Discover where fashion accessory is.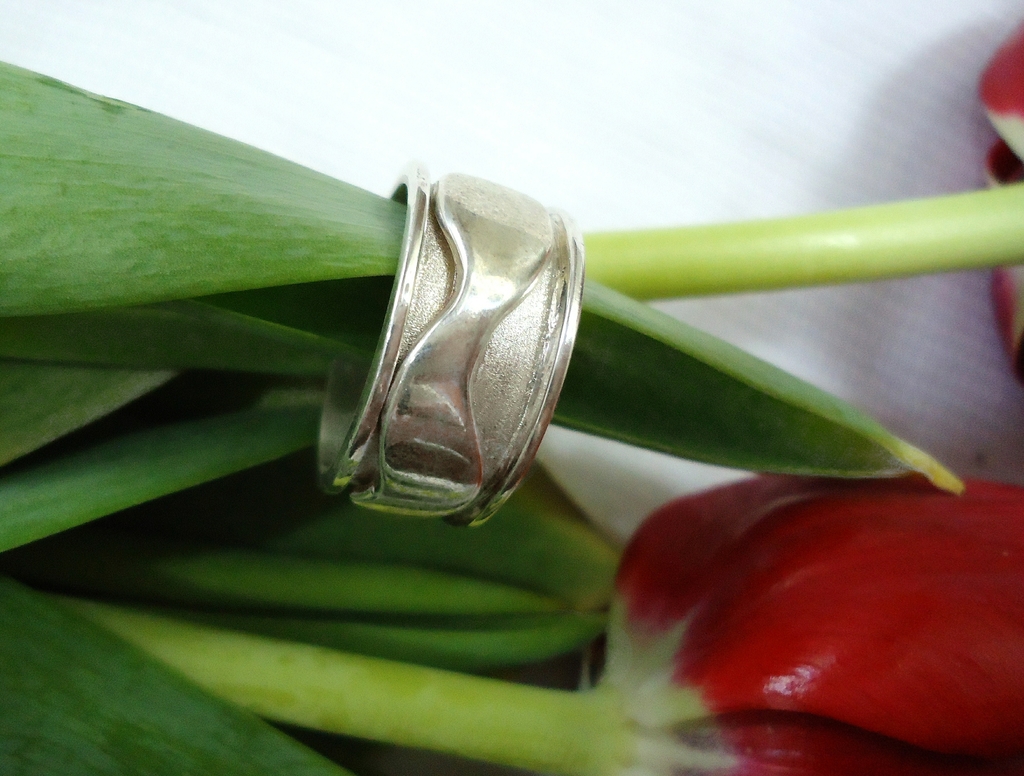
Discovered at rect(314, 158, 584, 529).
